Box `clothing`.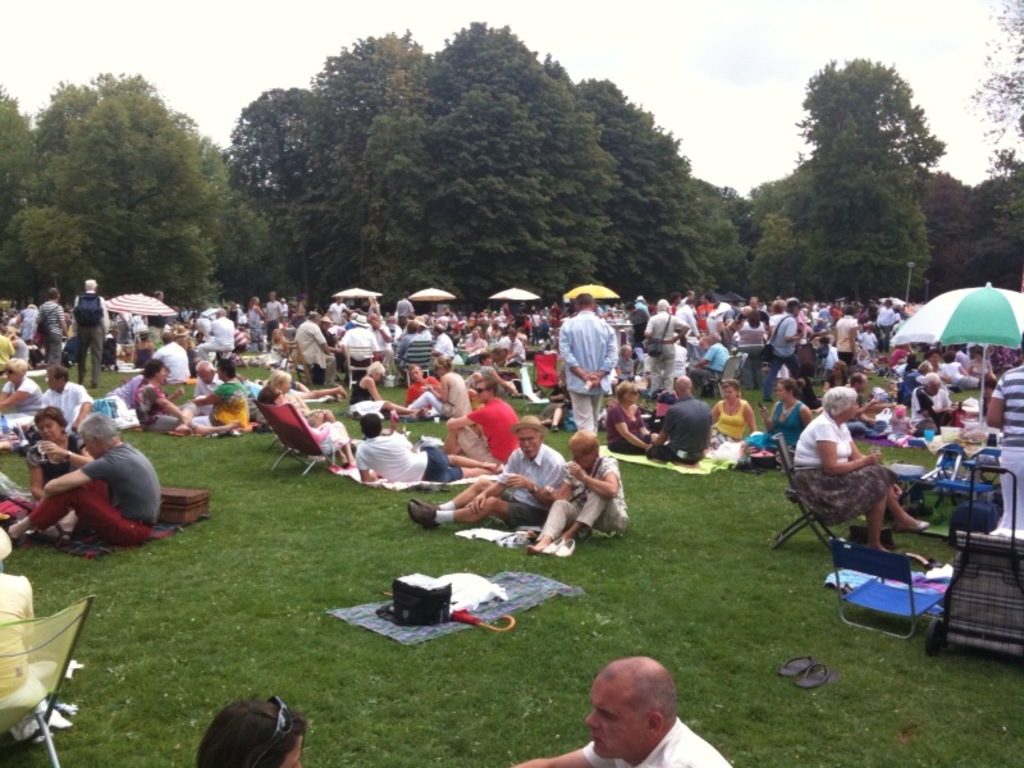
{"x1": 460, "y1": 387, "x2": 526, "y2": 471}.
